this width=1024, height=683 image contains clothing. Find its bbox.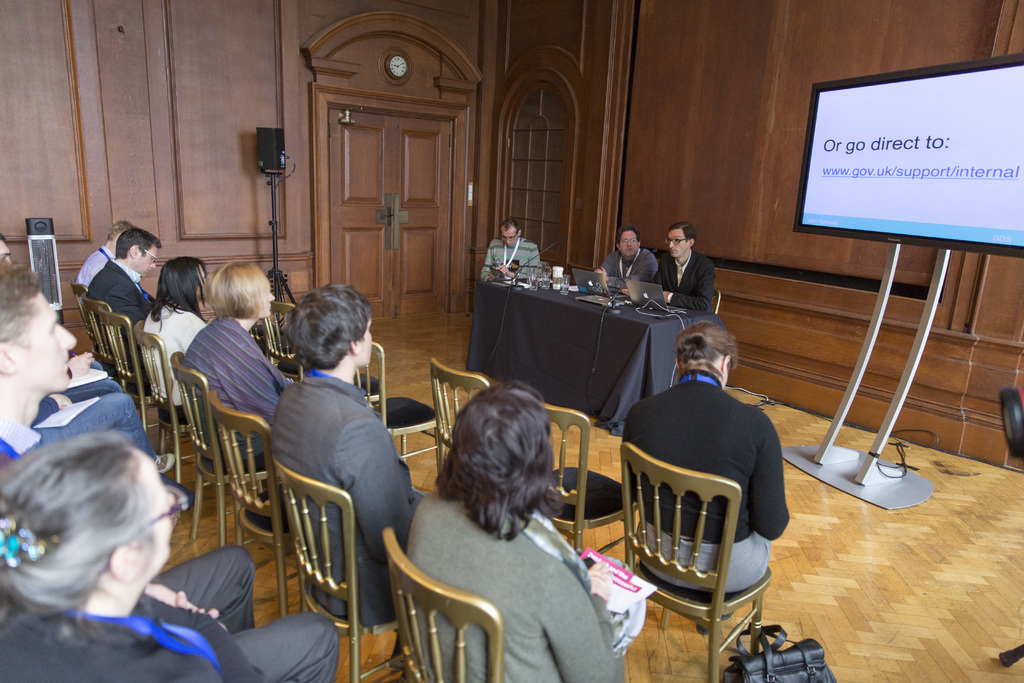
rect(83, 259, 155, 397).
